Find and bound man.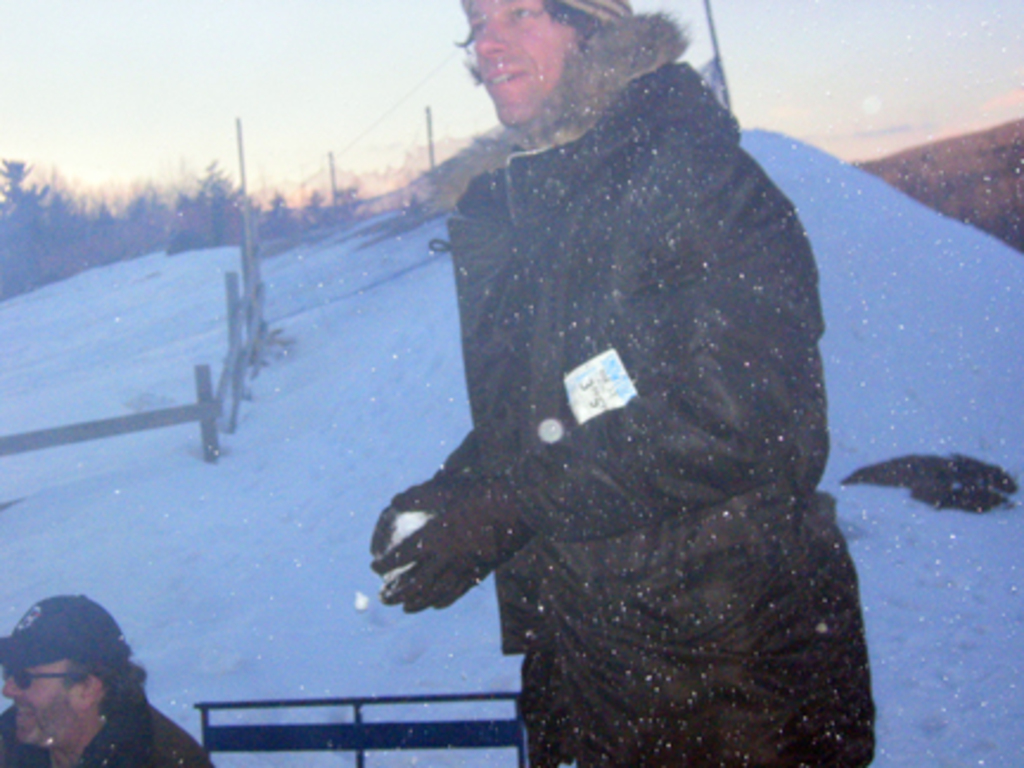
Bound: pyautogui.locateOnScreen(346, 0, 922, 754).
